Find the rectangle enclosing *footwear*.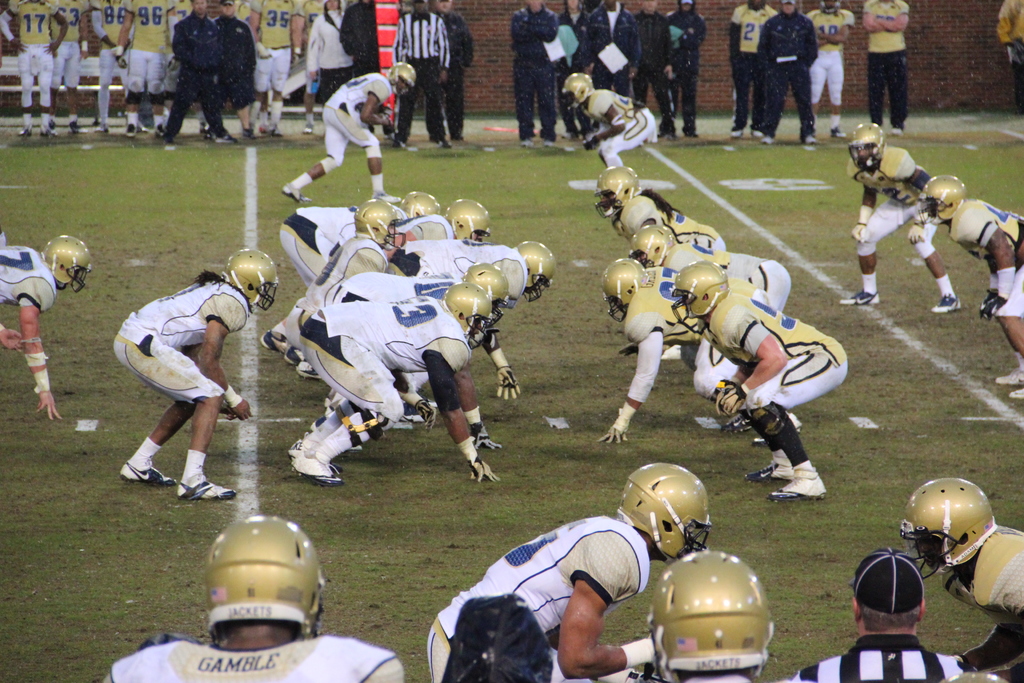
{"left": 721, "top": 413, "right": 756, "bottom": 436}.
